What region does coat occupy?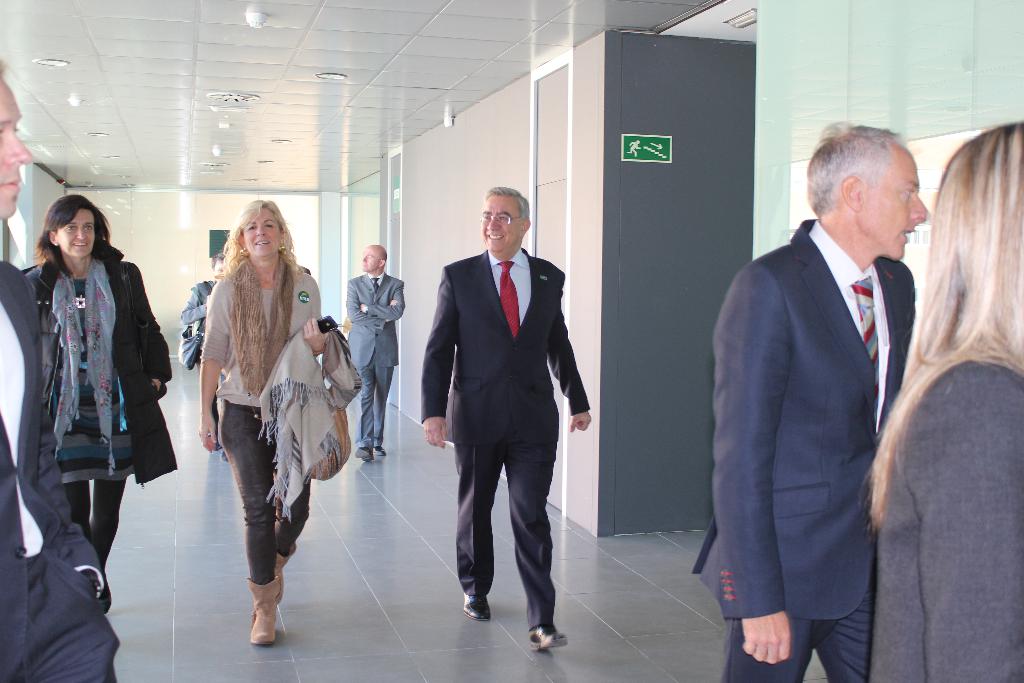
bbox=[698, 213, 924, 623].
